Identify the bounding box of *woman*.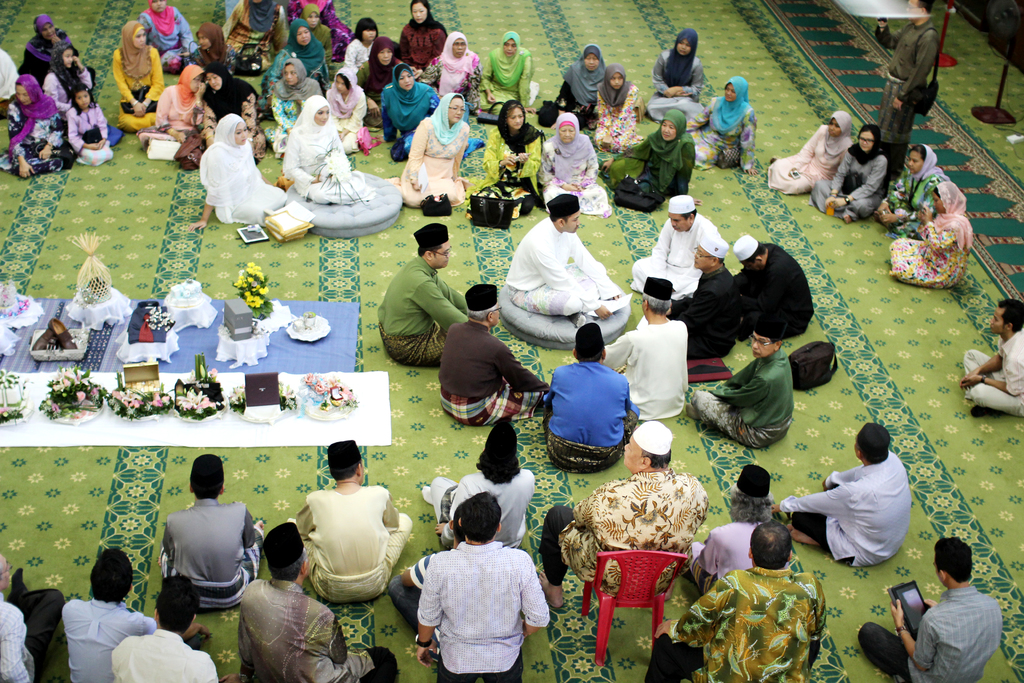
[190, 109, 287, 243].
